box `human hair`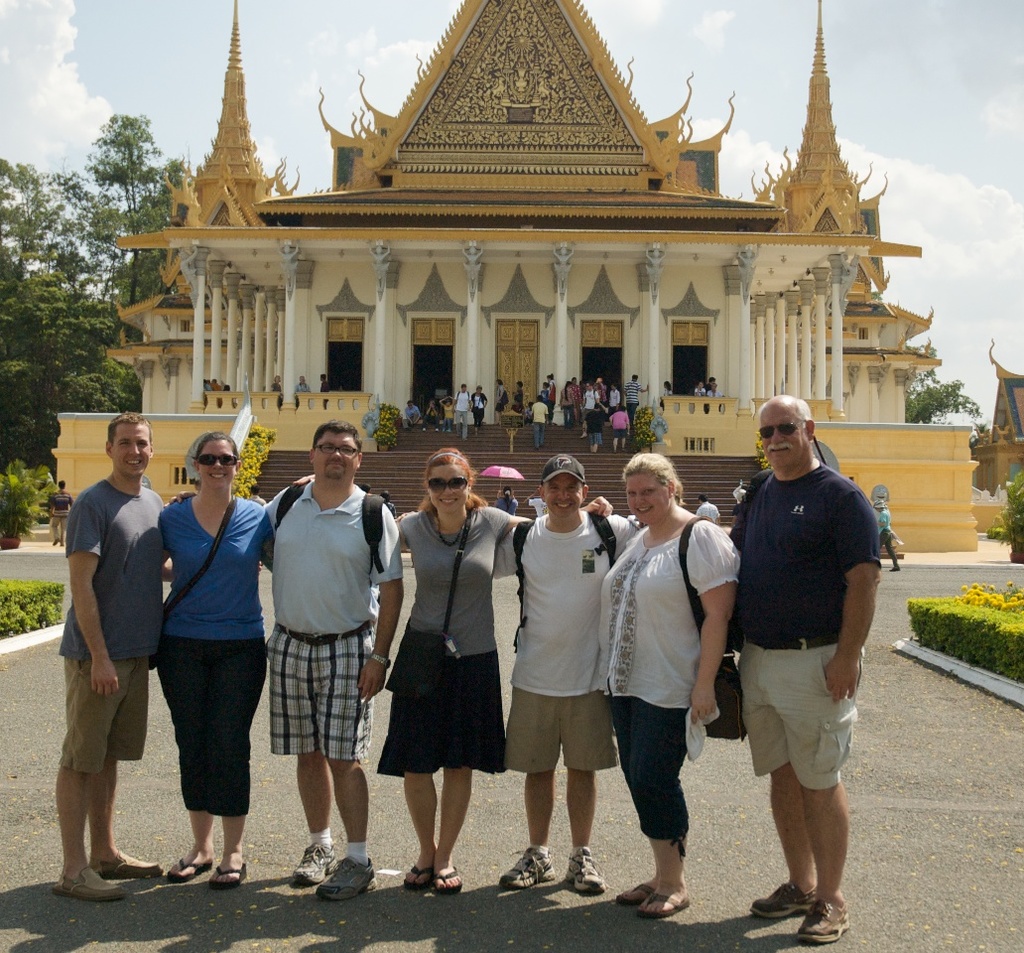
BBox(594, 401, 597, 406)
